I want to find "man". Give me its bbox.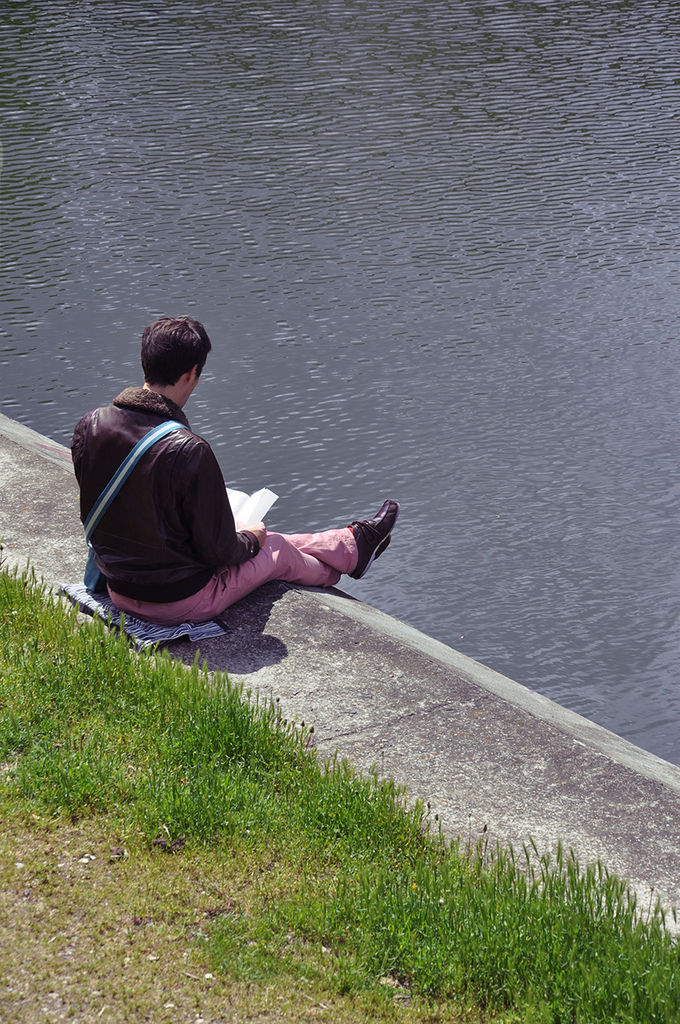
bbox=(68, 311, 367, 659).
